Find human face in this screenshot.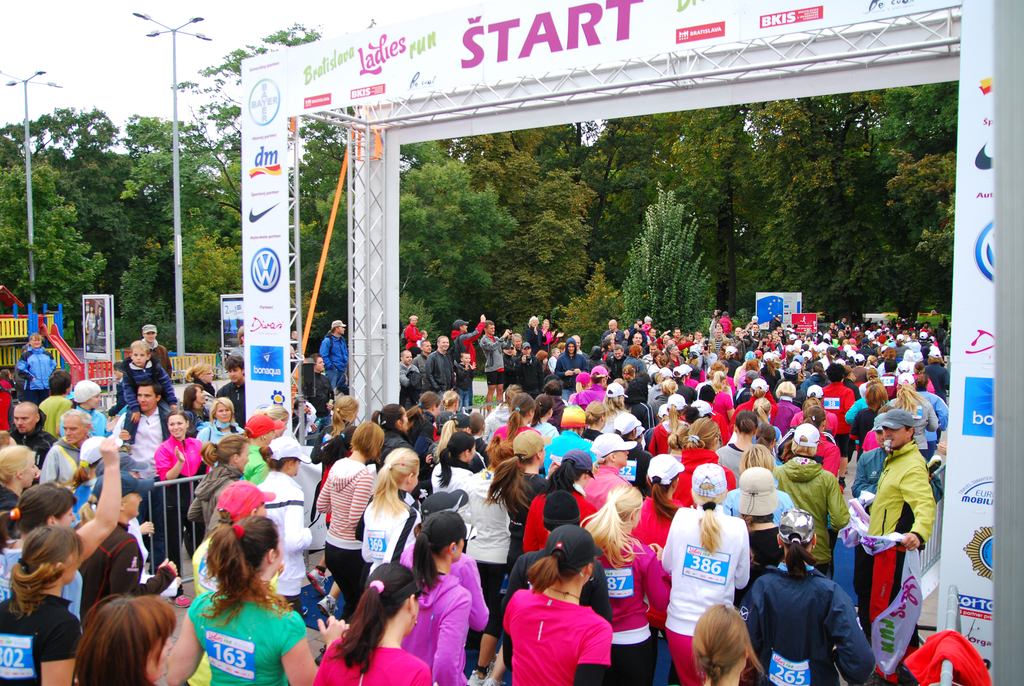
The bounding box for human face is box(57, 409, 86, 449).
